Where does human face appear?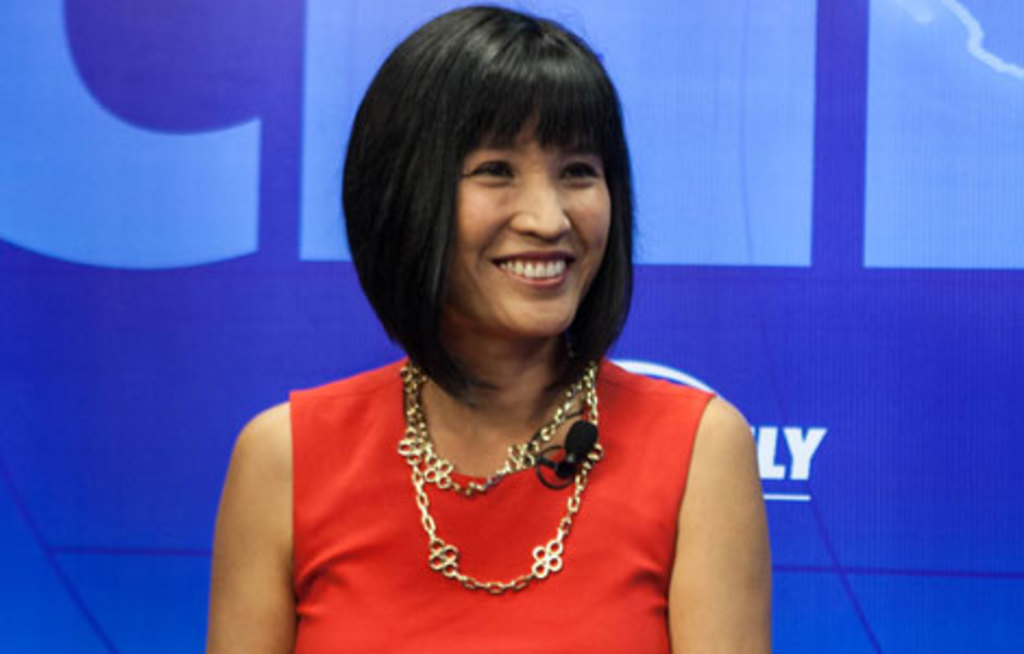
Appears at locate(453, 120, 612, 338).
